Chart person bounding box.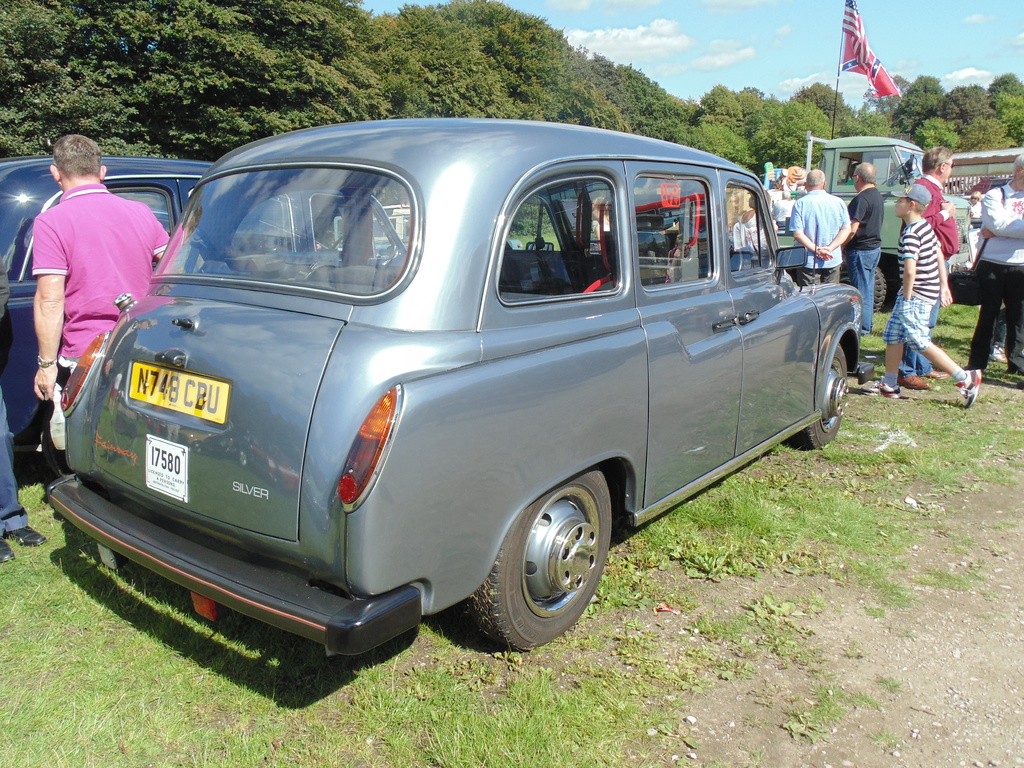
Charted: region(0, 393, 44, 563).
